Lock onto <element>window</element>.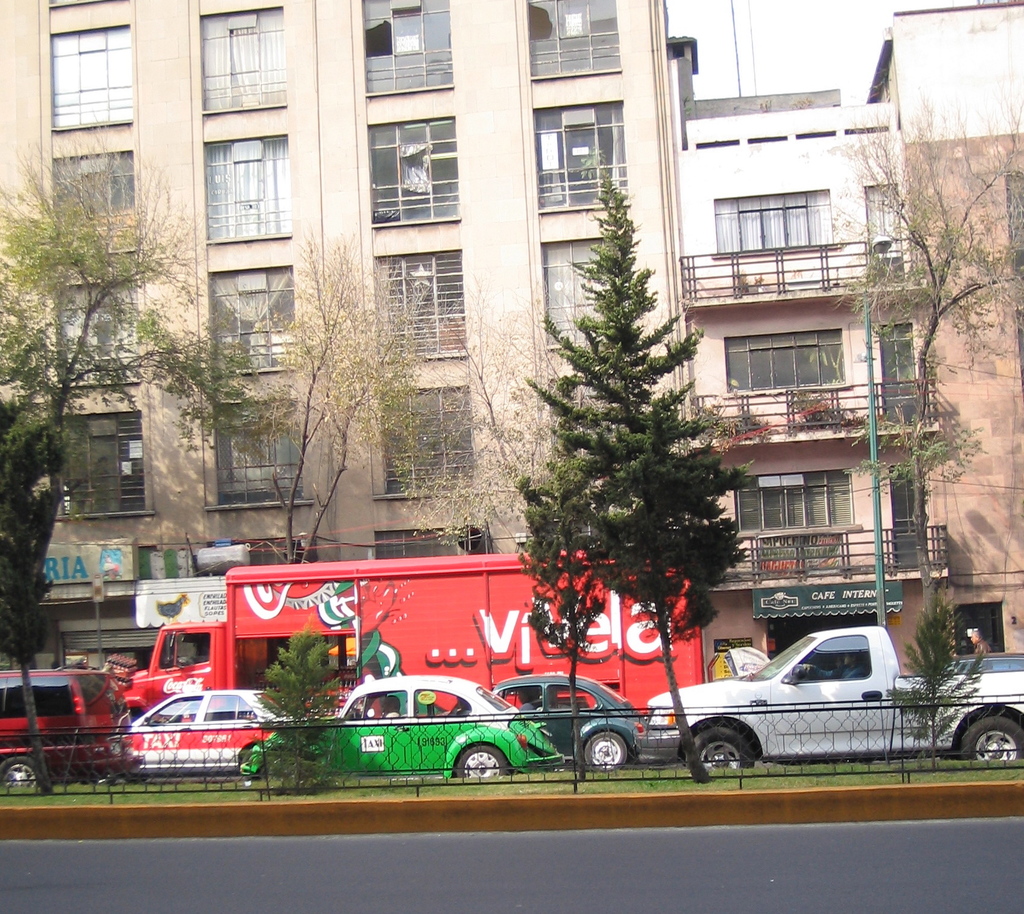
Locked: <bbox>344, 693, 406, 726</bbox>.
